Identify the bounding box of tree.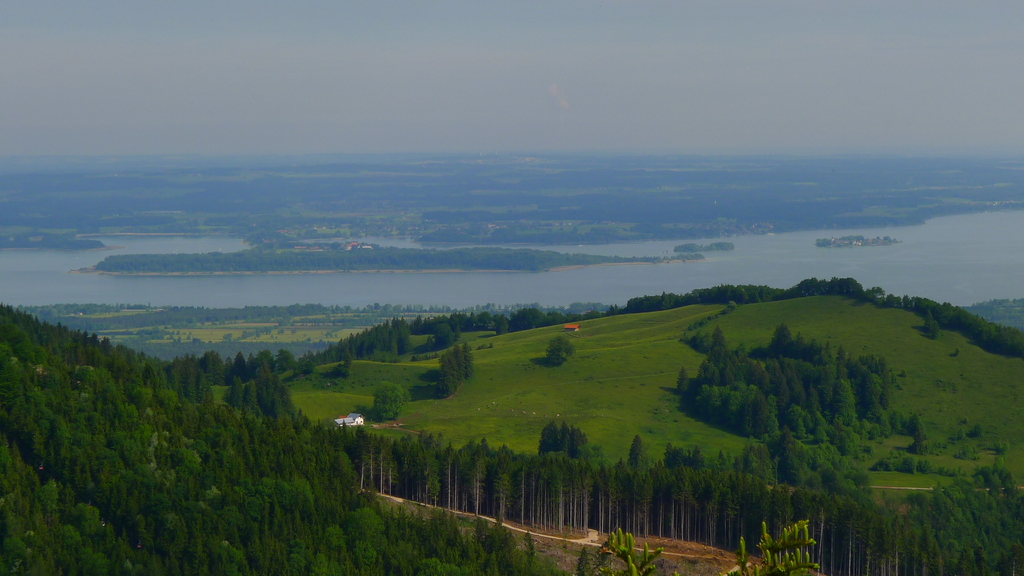
detection(701, 326, 729, 353).
